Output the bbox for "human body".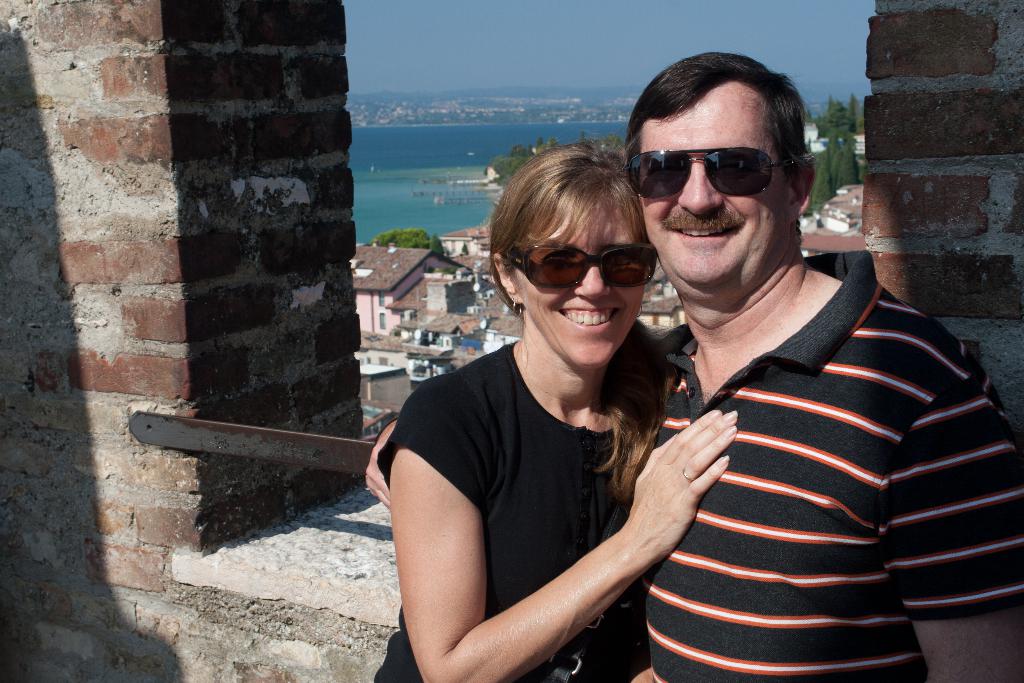
{"left": 604, "top": 95, "right": 979, "bottom": 682}.
